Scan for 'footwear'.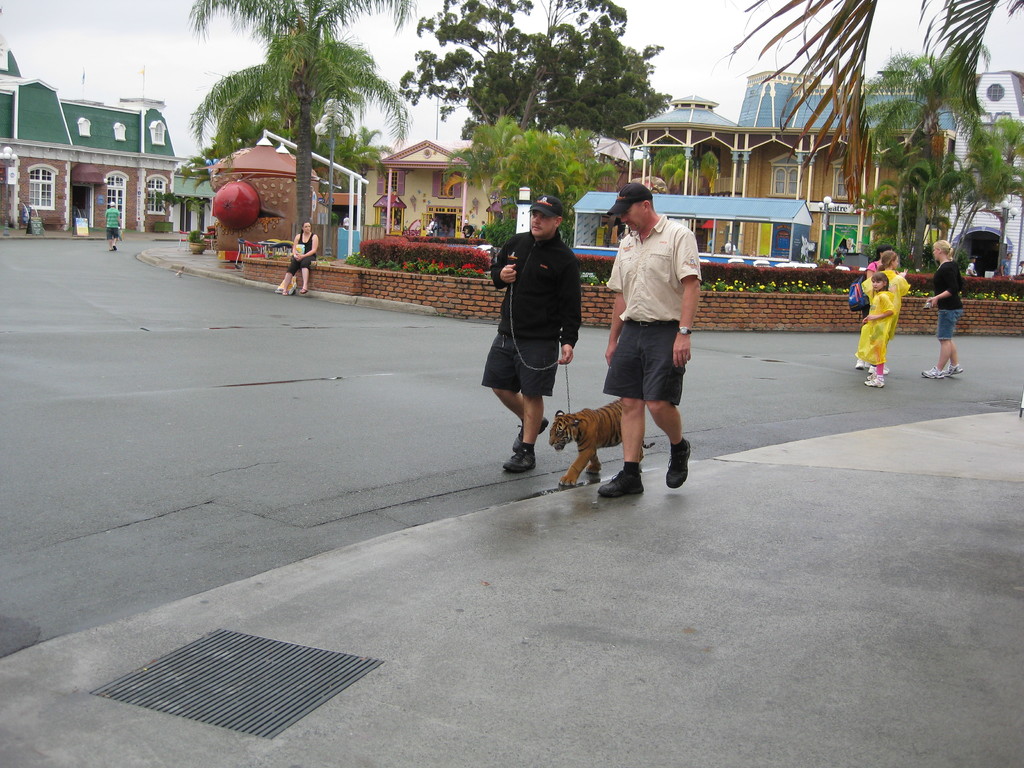
Scan result: left=666, top=440, right=694, bottom=490.
